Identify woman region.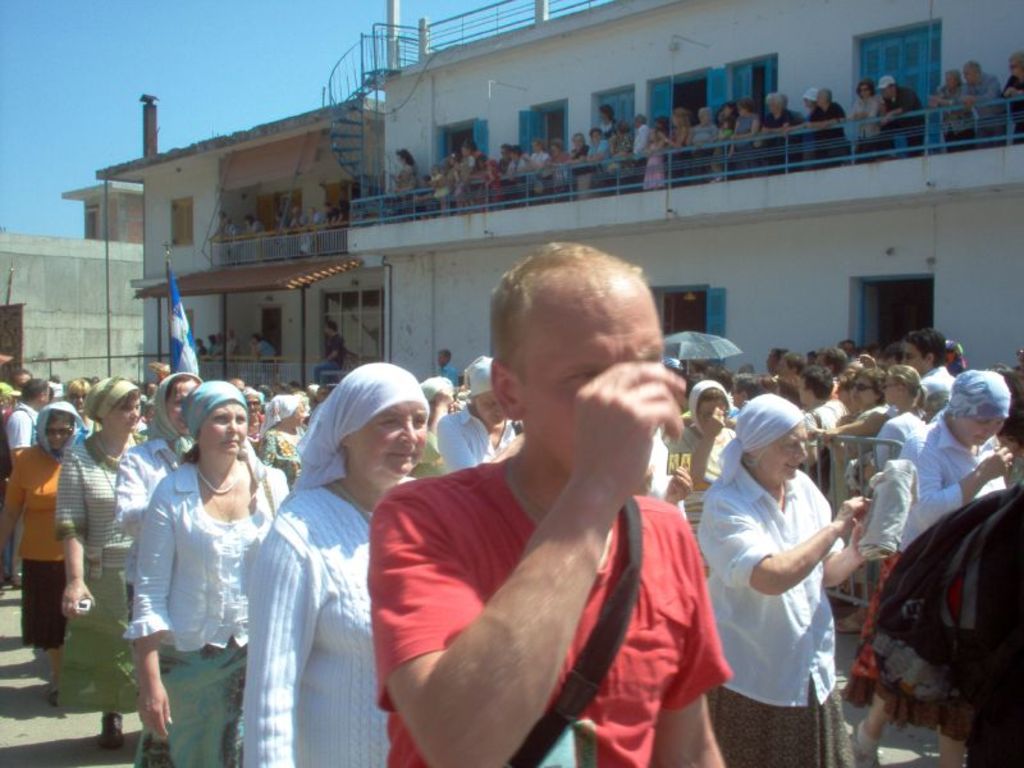
Region: locate(430, 349, 525, 474).
